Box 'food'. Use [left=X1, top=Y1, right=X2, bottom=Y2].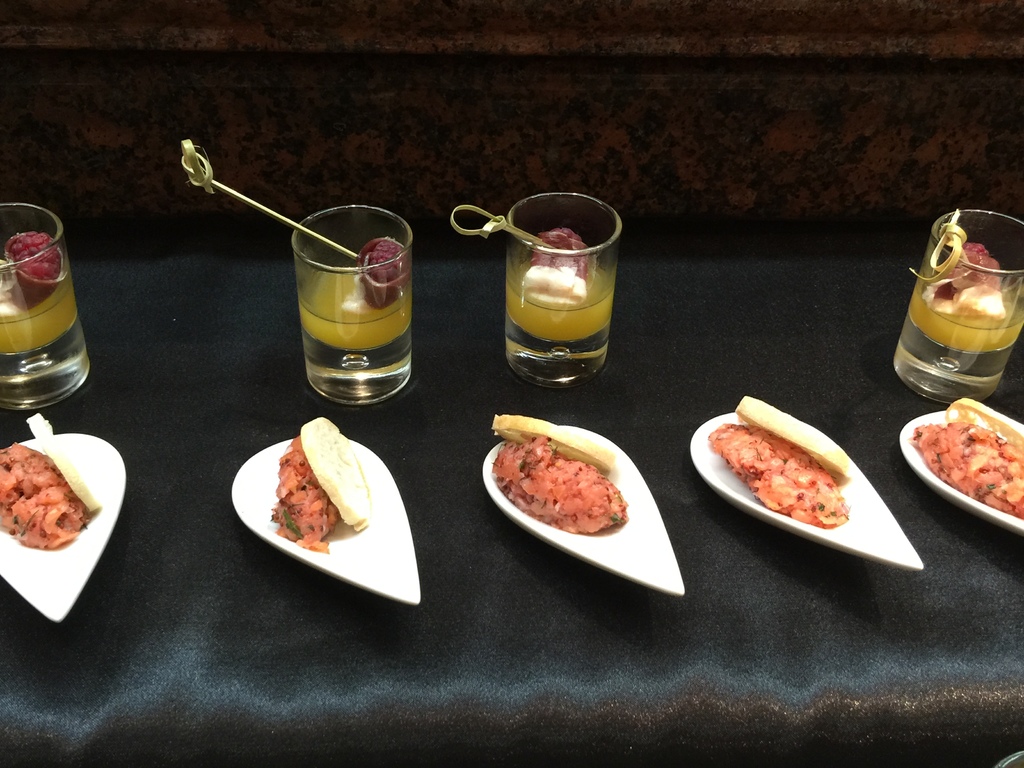
[left=0, top=438, right=91, bottom=549].
